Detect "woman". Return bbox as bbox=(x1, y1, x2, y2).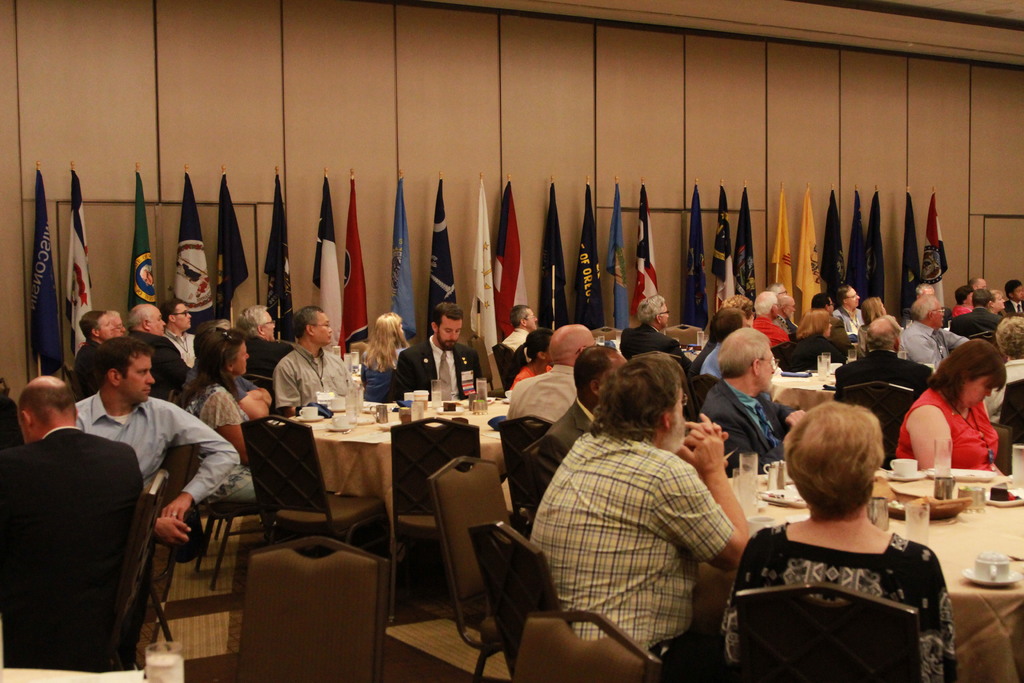
bbox=(855, 299, 885, 360).
